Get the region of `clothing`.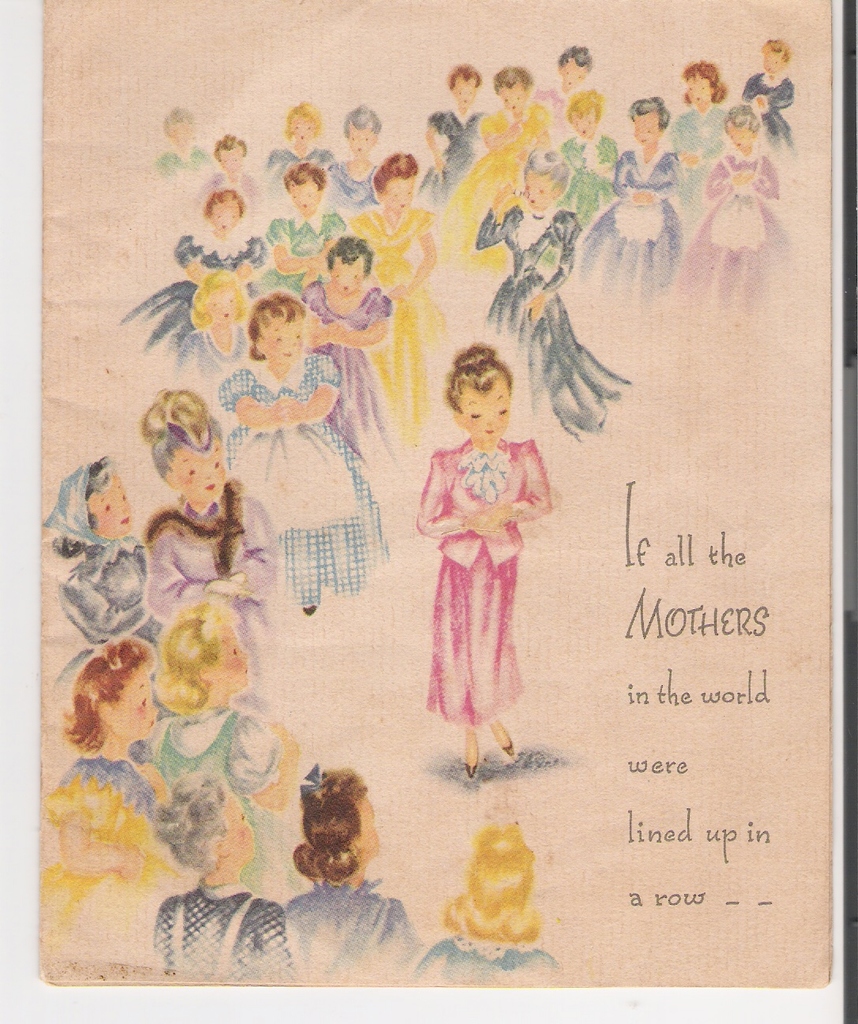
<box>415,943,556,987</box>.
